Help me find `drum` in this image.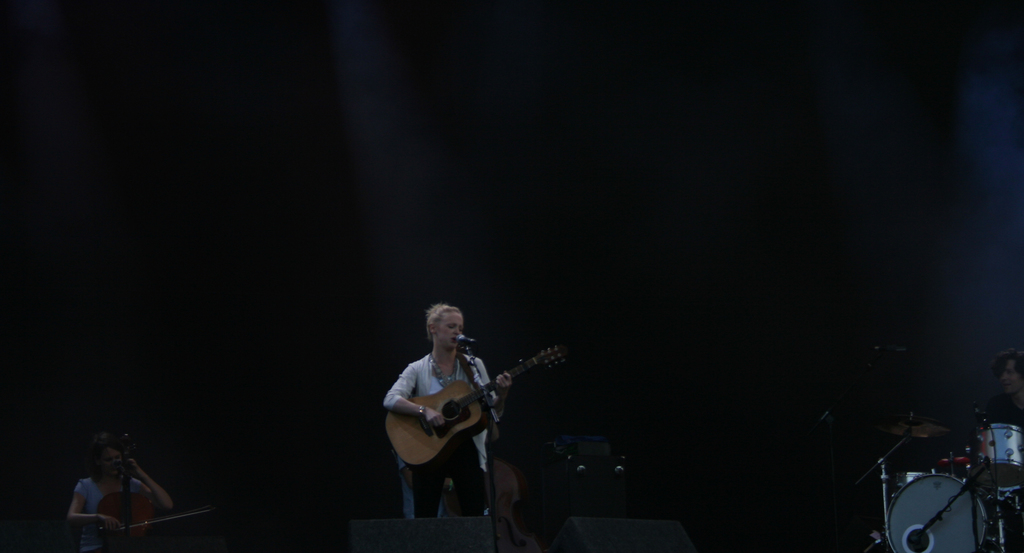
Found it: Rect(885, 474, 987, 552).
